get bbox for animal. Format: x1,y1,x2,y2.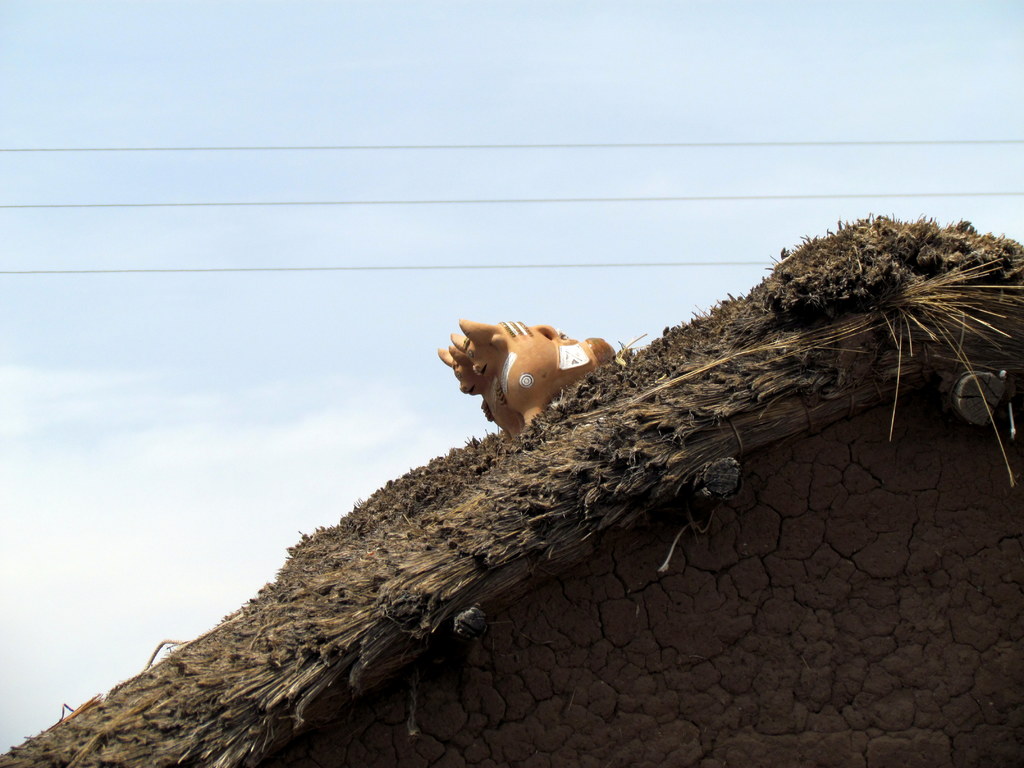
451,315,614,431.
